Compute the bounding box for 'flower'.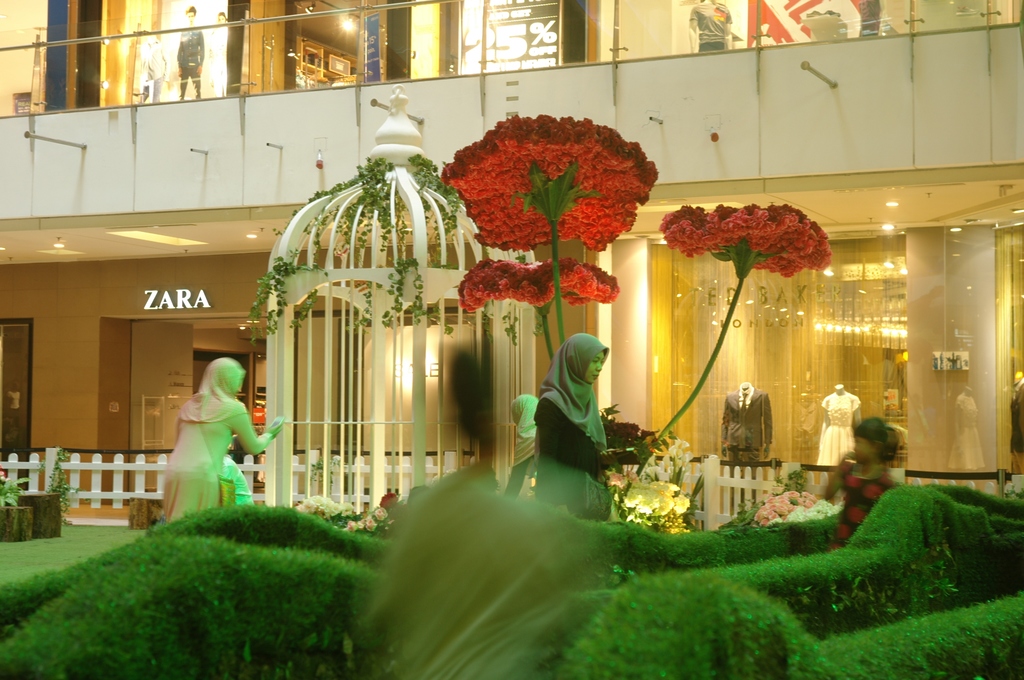
rect(606, 471, 623, 487).
